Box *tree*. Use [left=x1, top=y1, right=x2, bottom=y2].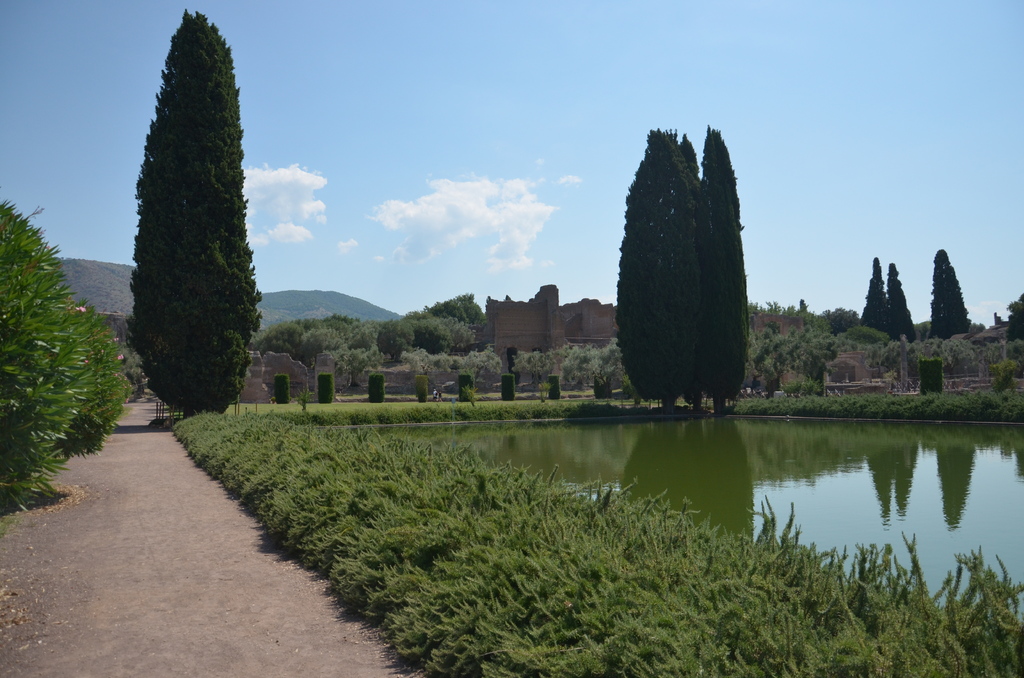
[left=104, top=40, right=266, bottom=437].
